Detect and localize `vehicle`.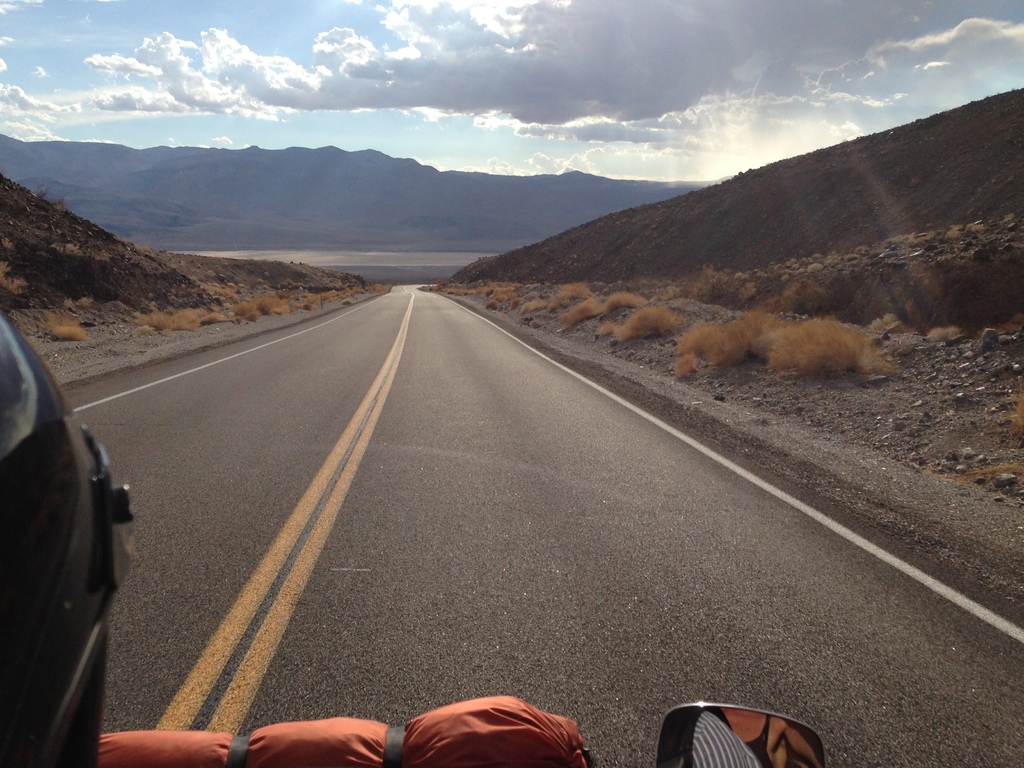
Localized at bbox=(0, 315, 164, 723).
